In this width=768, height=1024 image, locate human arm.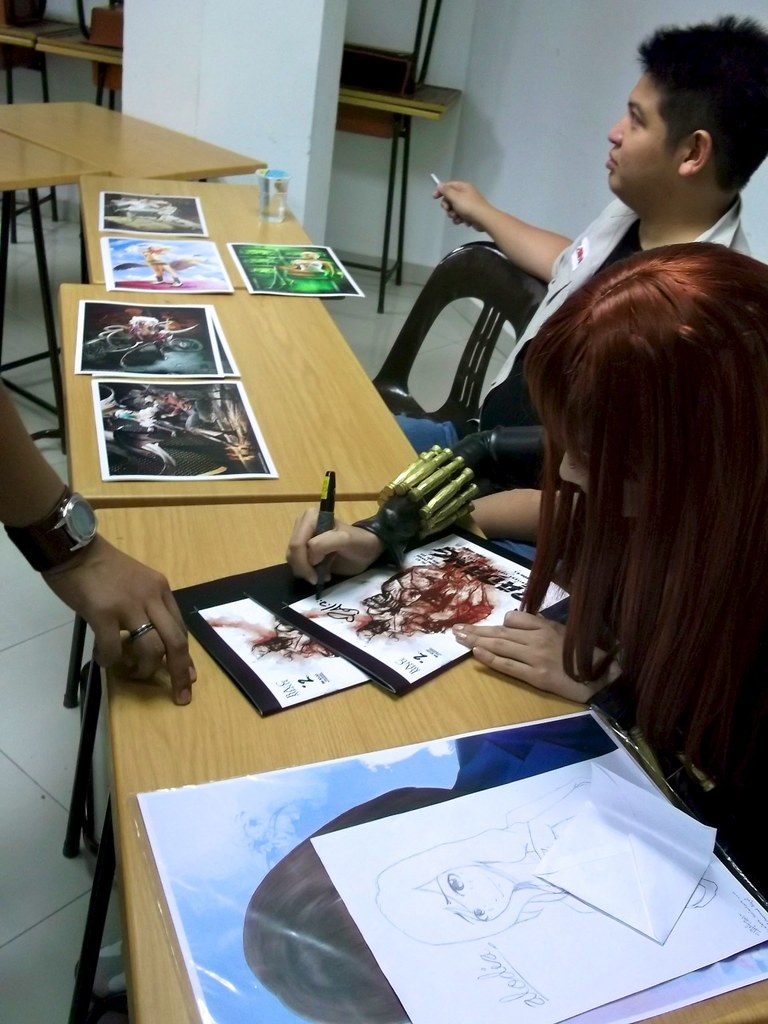
Bounding box: [0, 385, 189, 721].
